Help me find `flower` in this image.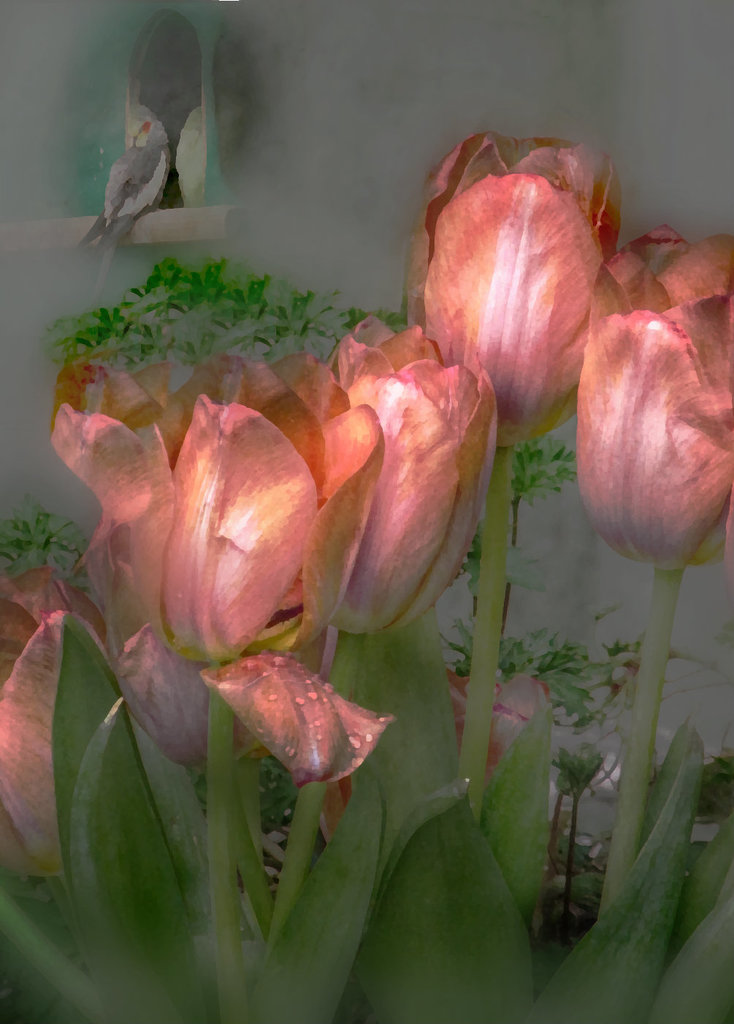
Found it: box(405, 127, 625, 447).
